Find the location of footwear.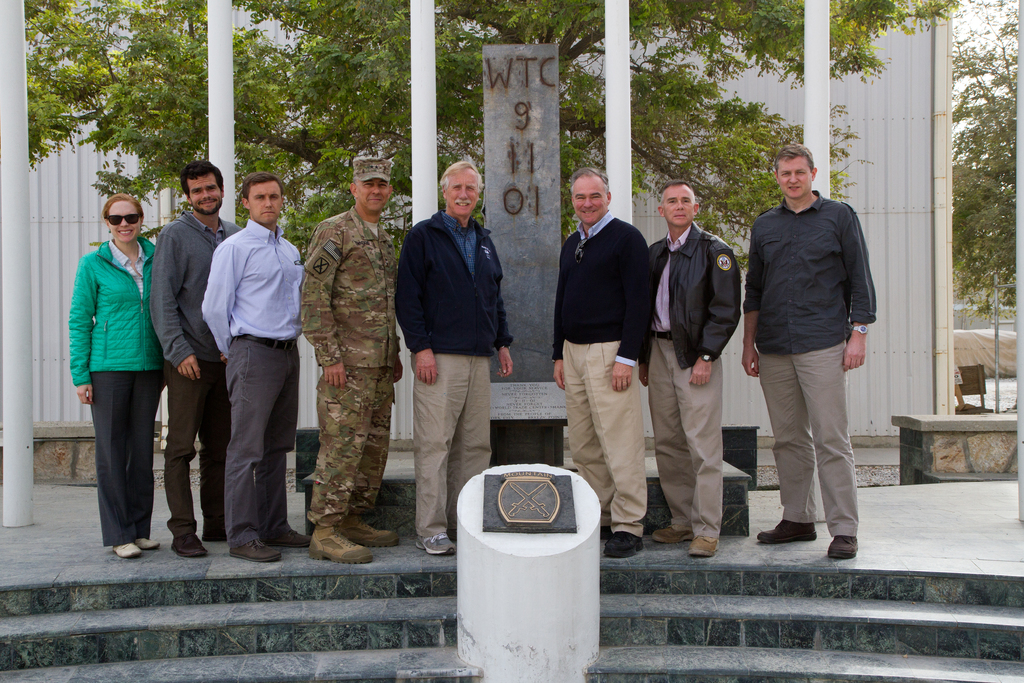
Location: x1=647 y1=528 x2=693 y2=543.
